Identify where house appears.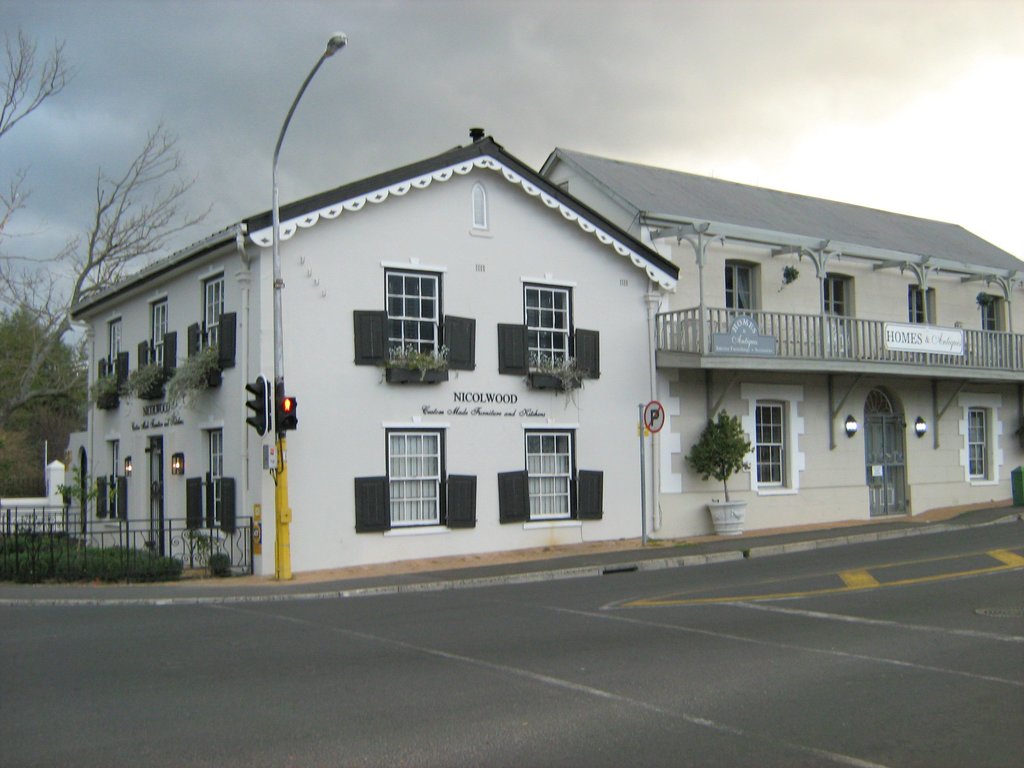
Appears at crop(530, 140, 1023, 554).
